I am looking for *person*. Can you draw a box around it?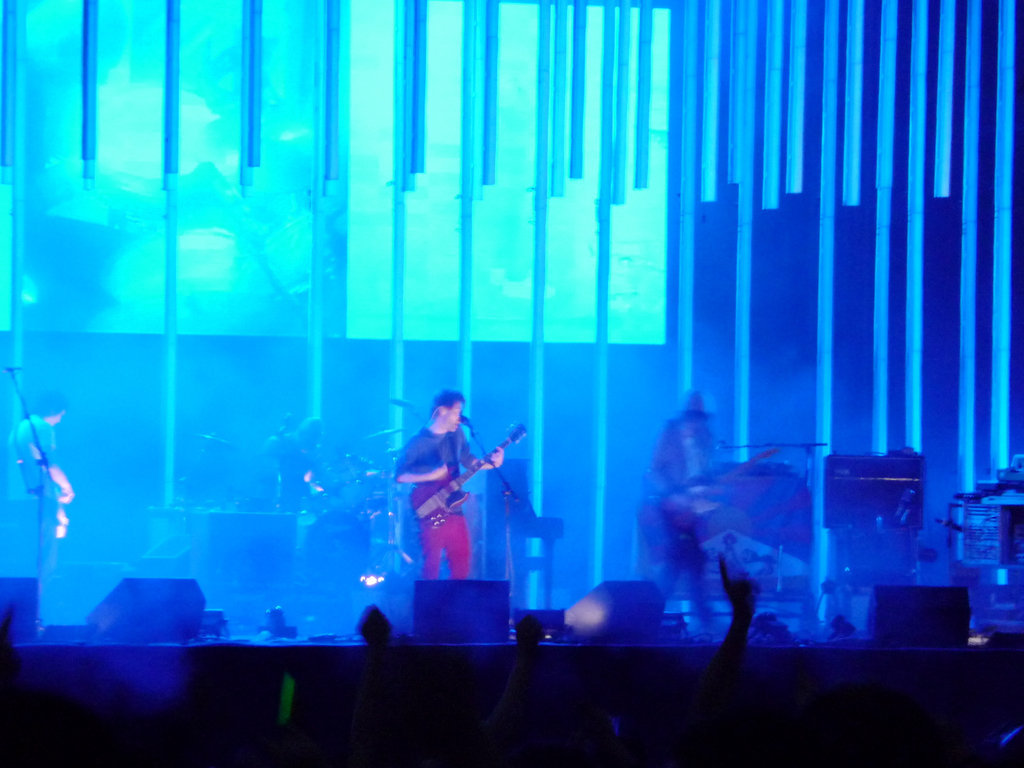
Sure, the bounding box is box=[641, 393, 735, 635].
